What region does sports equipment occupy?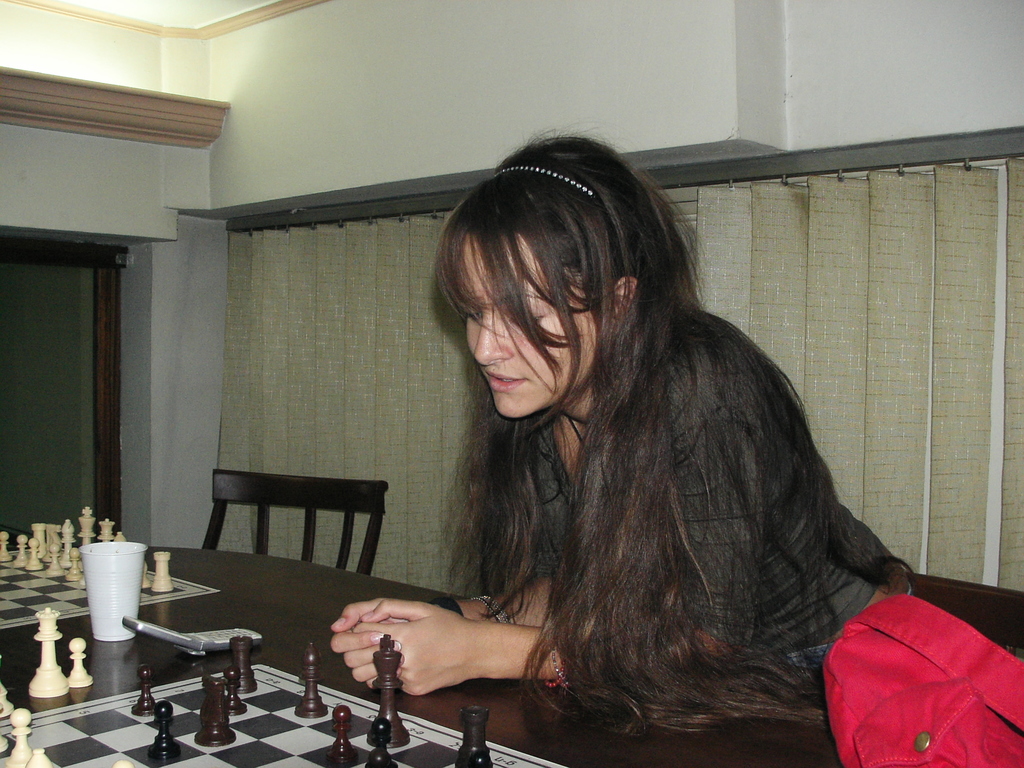
rect(67, 642, 97, 692).
